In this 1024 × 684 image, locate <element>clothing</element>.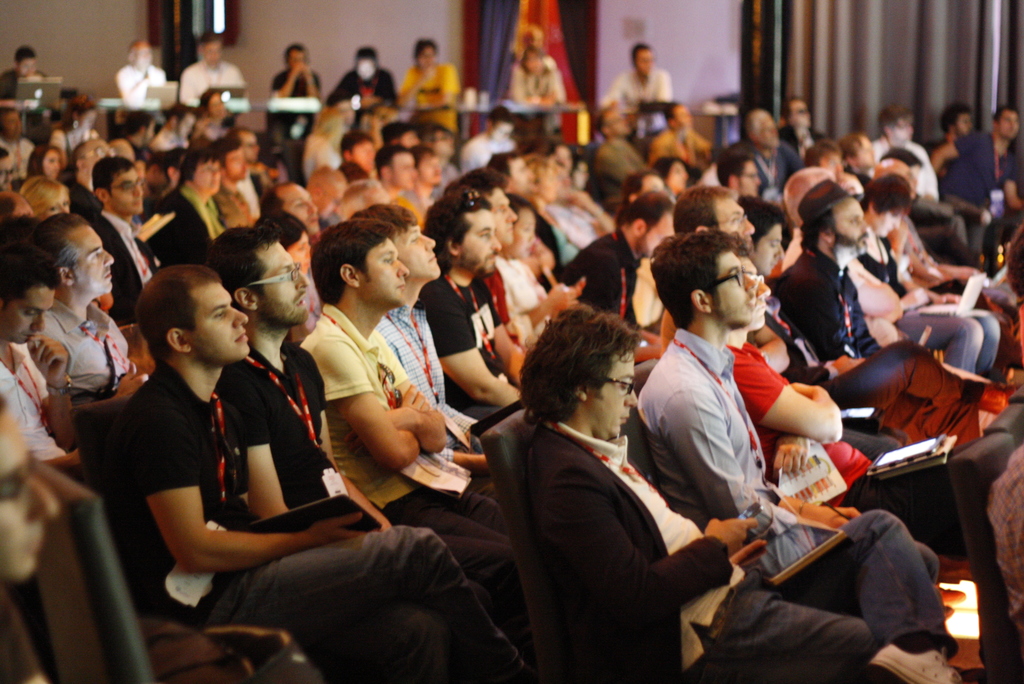
Bounding box: bbox=(554, 233, 650, 333).
